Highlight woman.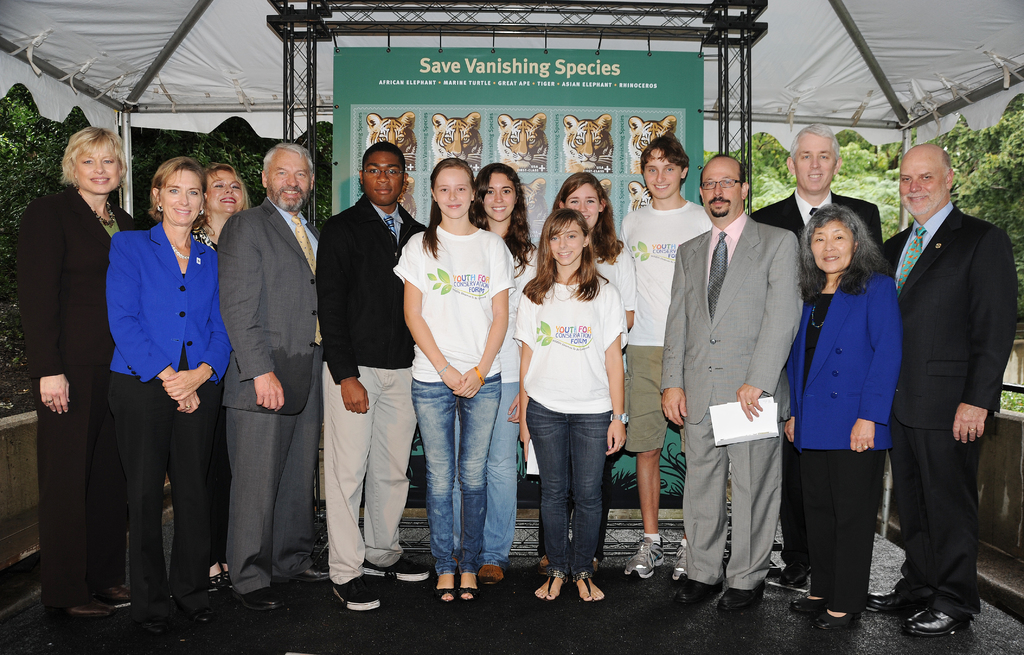
Highlighted region: <bbox>189, 161, 261, 596</bbox>.
